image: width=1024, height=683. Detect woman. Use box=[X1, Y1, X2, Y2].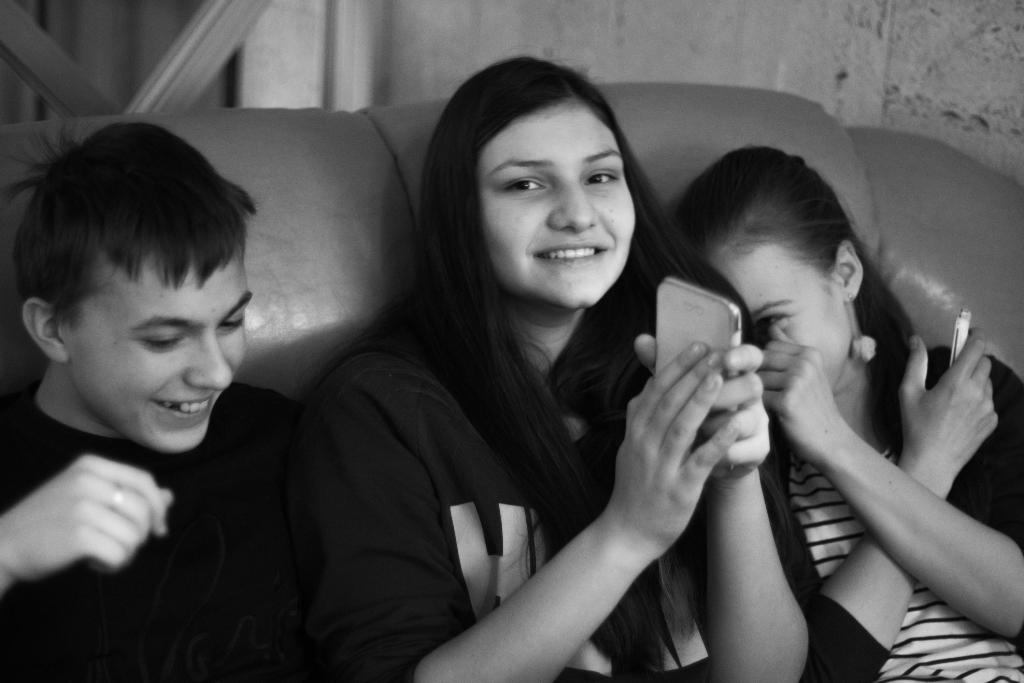
box=[209, 86, 794, 682].
